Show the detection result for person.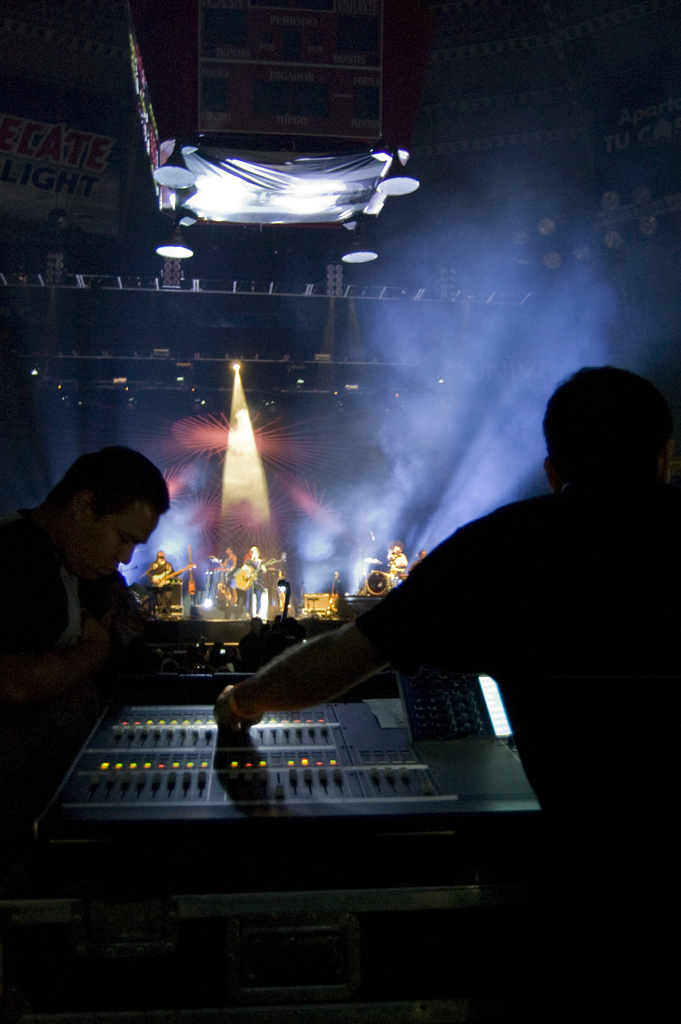
bbox(209, 365, 678, 830).
